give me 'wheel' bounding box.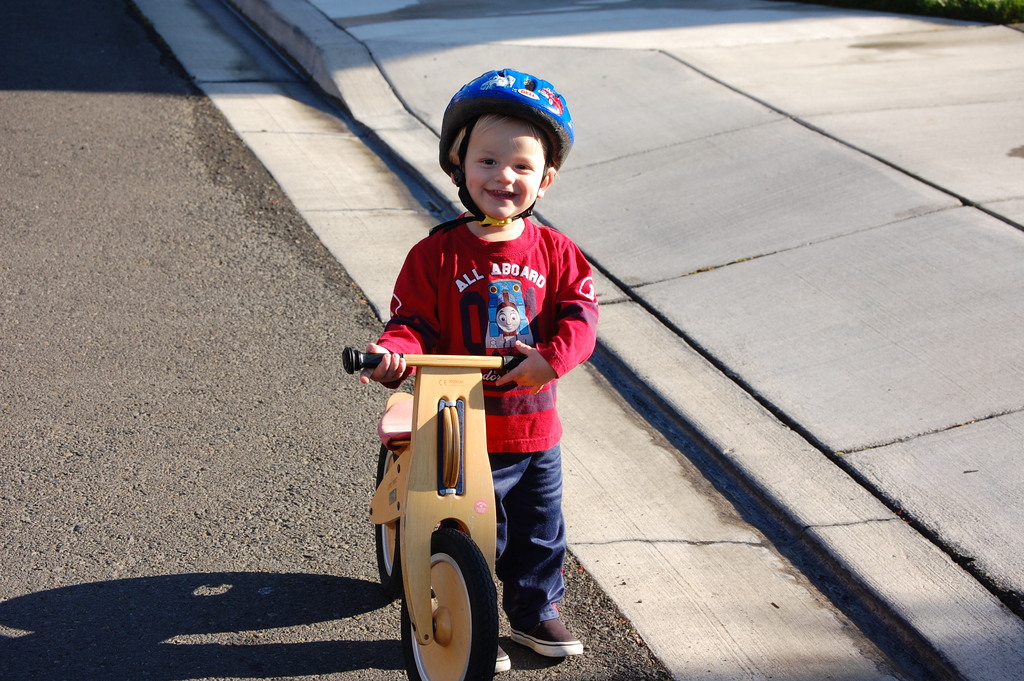
[x1=374, y1=439, x2=403, y2=597].
